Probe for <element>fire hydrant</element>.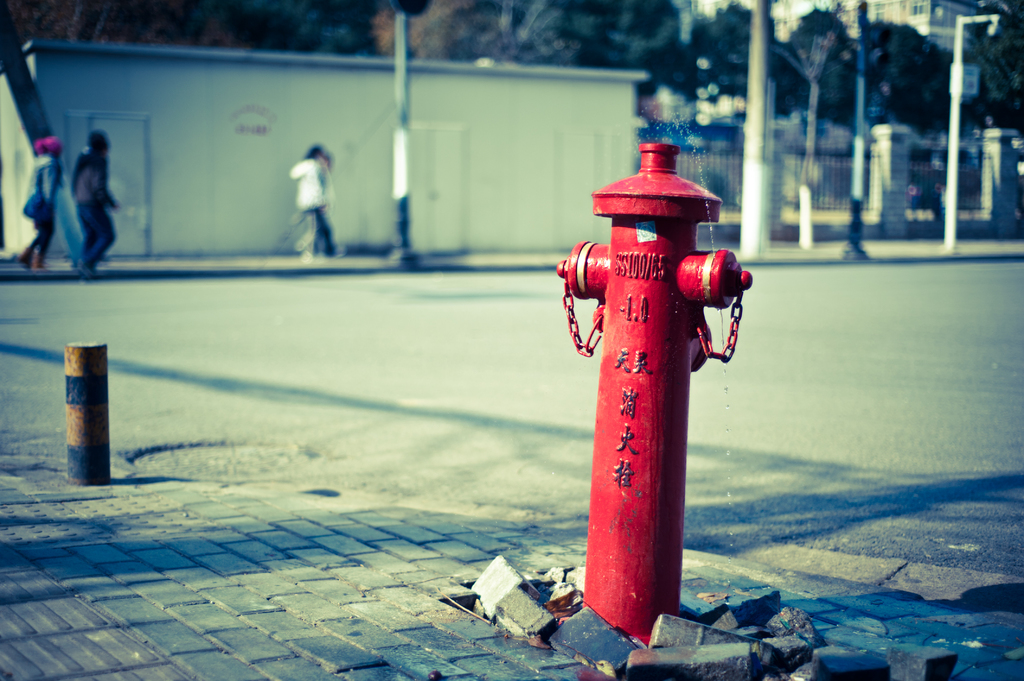
Probe result: 553 142 755 639.
